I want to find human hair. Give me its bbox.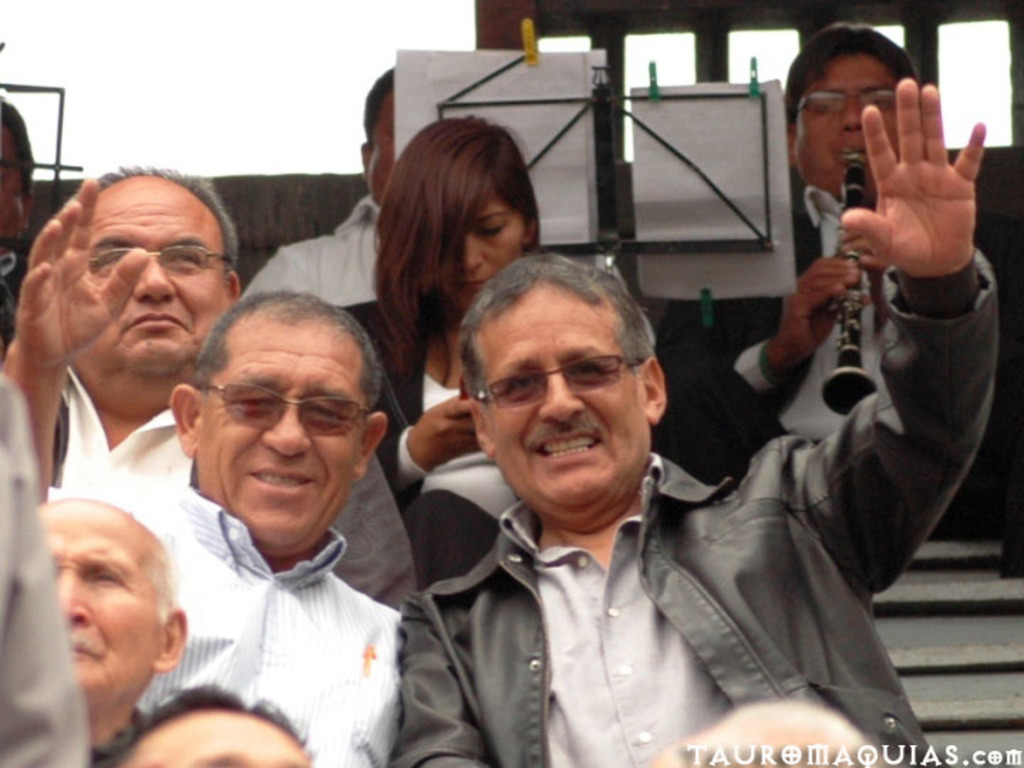
crop(0, 98, 37, 198).
